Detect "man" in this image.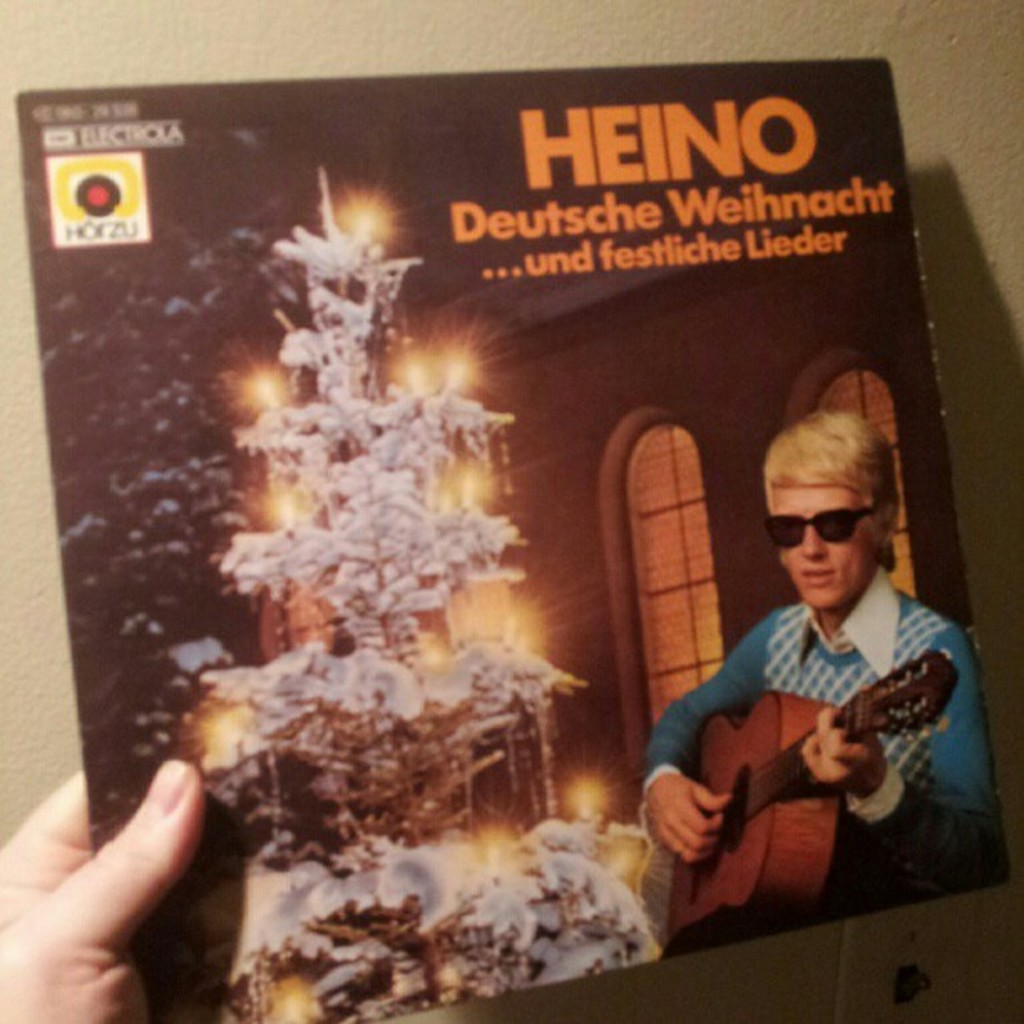
Detection: <region>646, 385, 986, 955</region>.
